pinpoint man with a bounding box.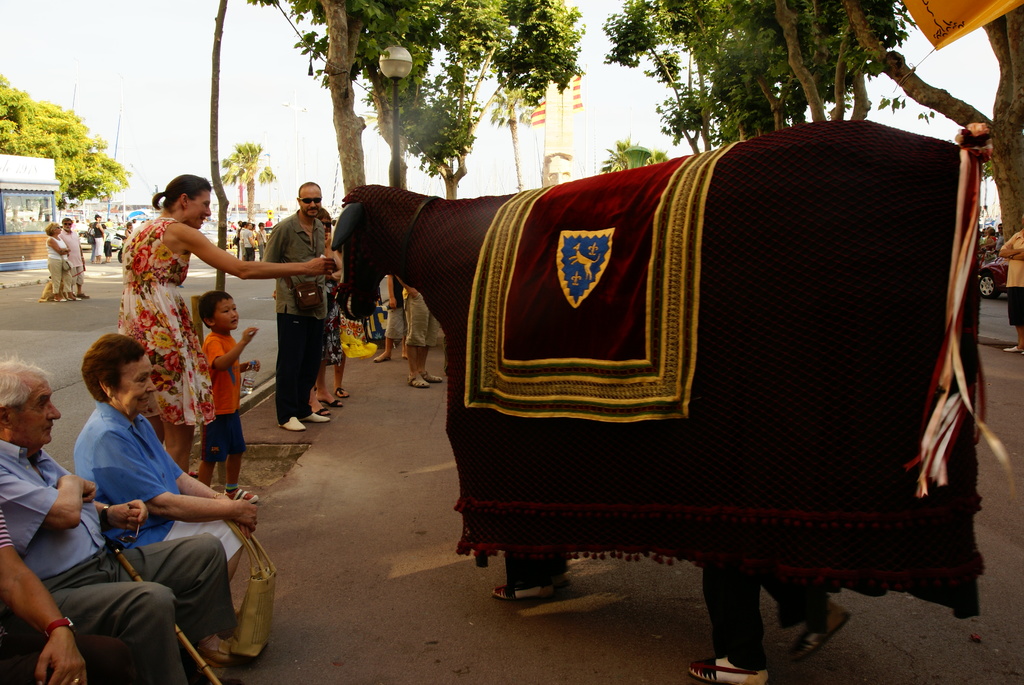
bbox(0, 504, 90, 684).
